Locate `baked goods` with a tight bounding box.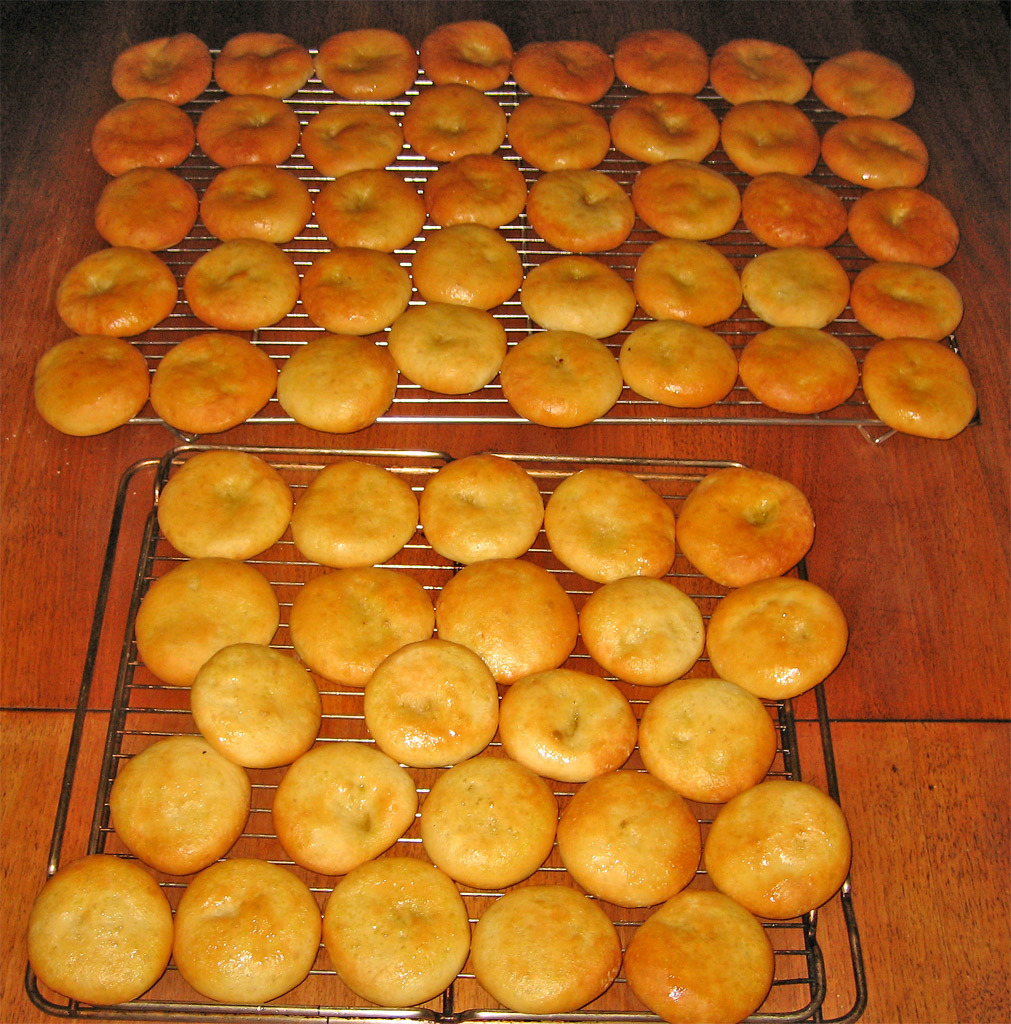
crop(90, 100, 194, 176).
